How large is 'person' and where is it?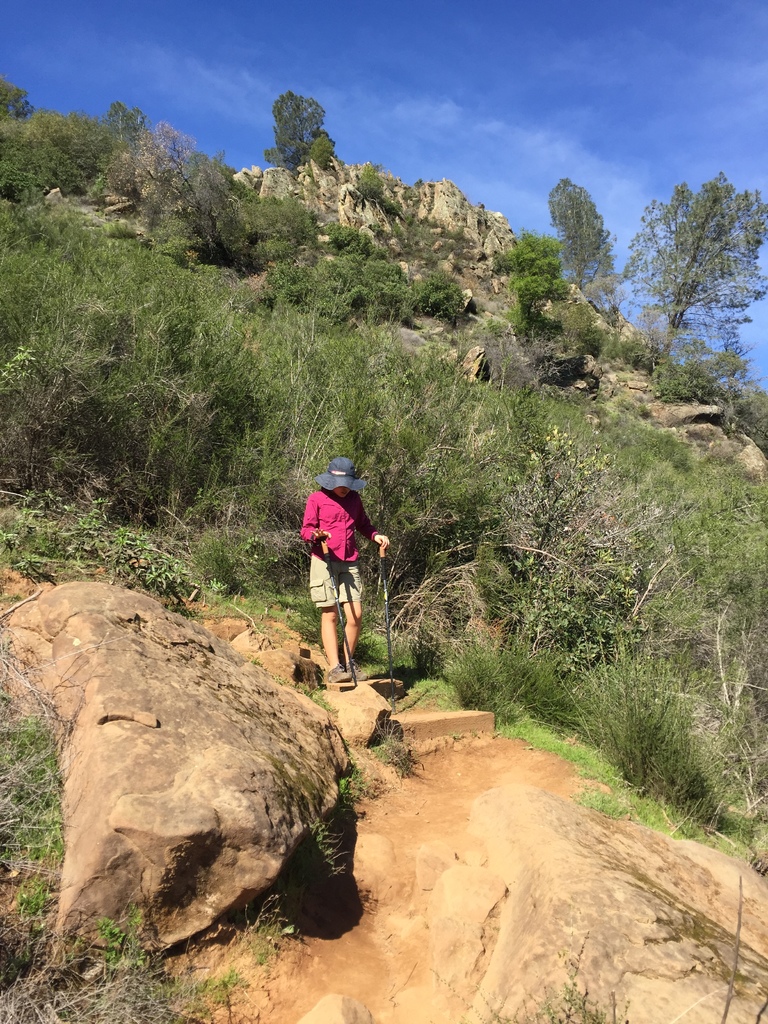
Bounding box: <box>298,451,392,684</box>.
